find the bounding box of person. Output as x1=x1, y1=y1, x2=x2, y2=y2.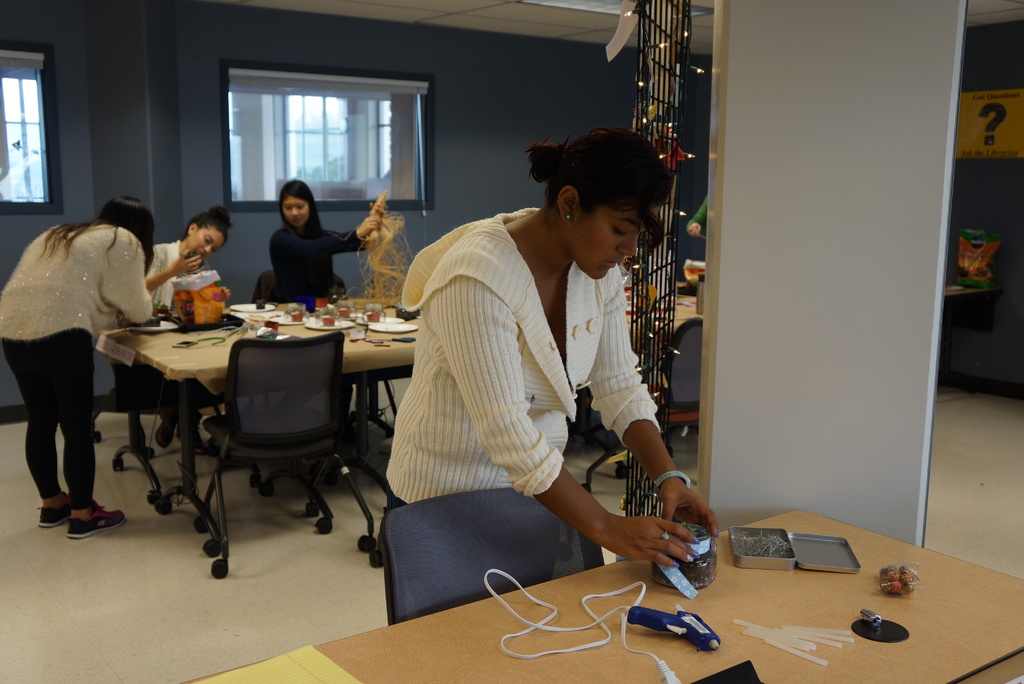
x1=139, y1=203, x2=234, y2=442.
